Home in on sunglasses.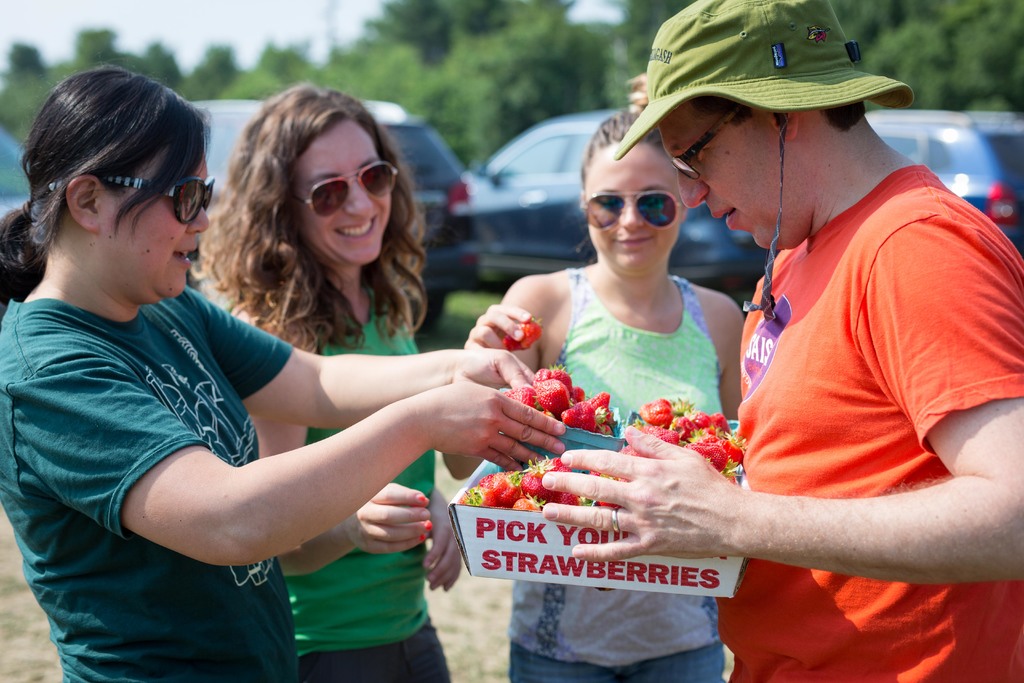
Homed in at rect(40, 176, 218, 225).
